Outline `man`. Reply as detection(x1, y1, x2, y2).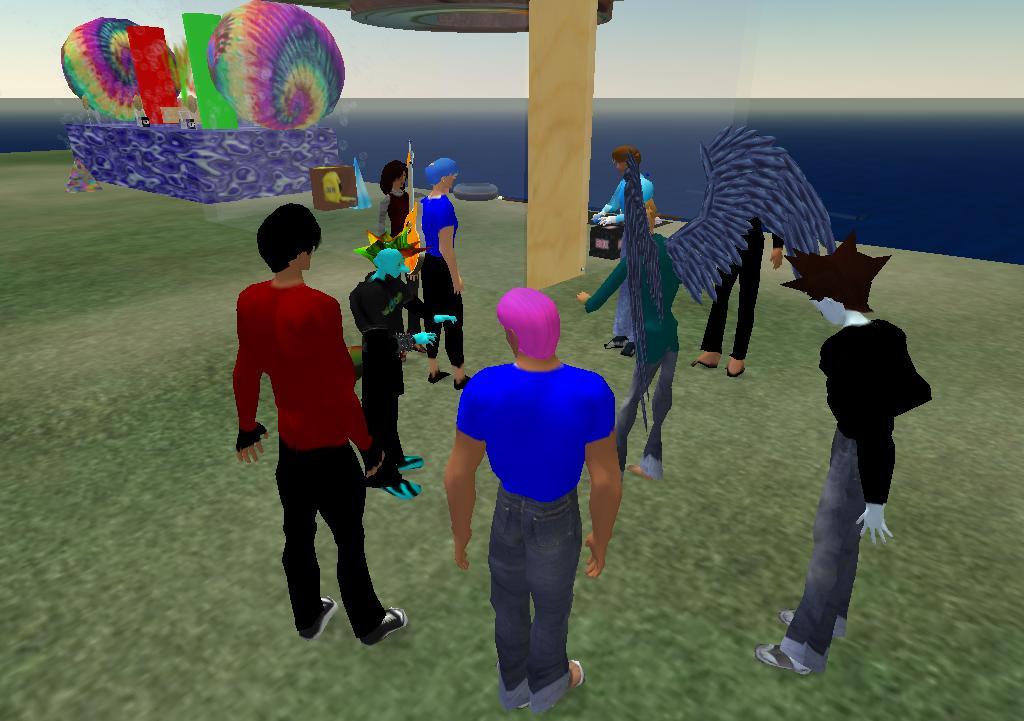
detection(220, 210, 399, 651).
